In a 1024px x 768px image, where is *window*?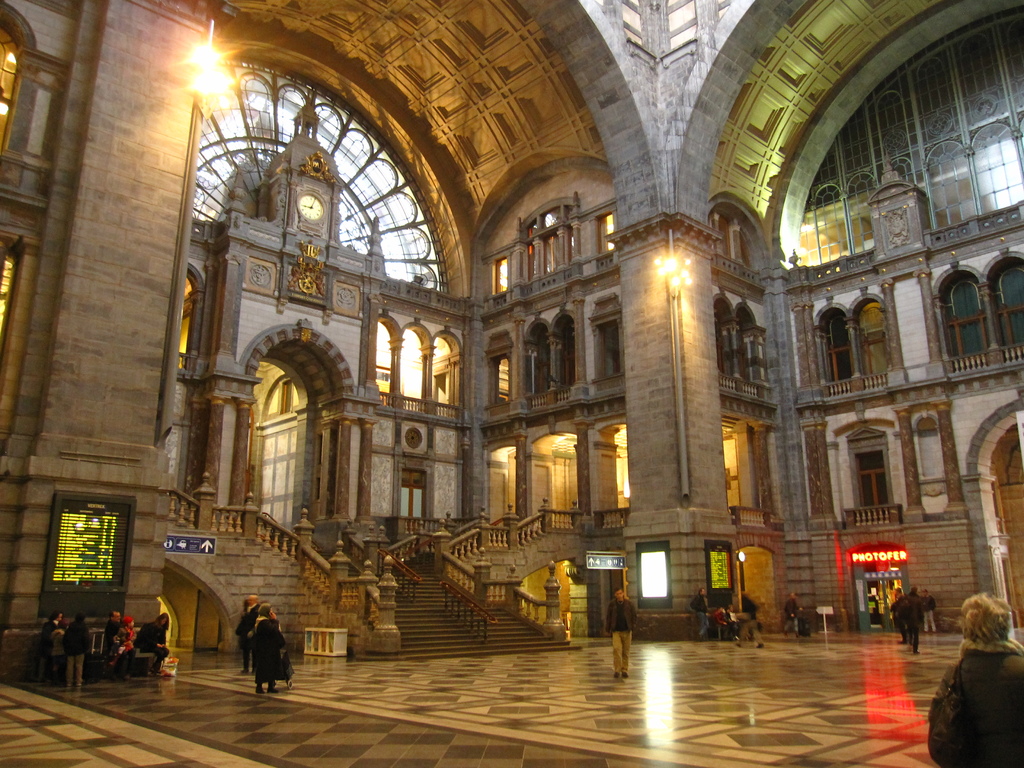
select_region(825, 317, 853, 390).
